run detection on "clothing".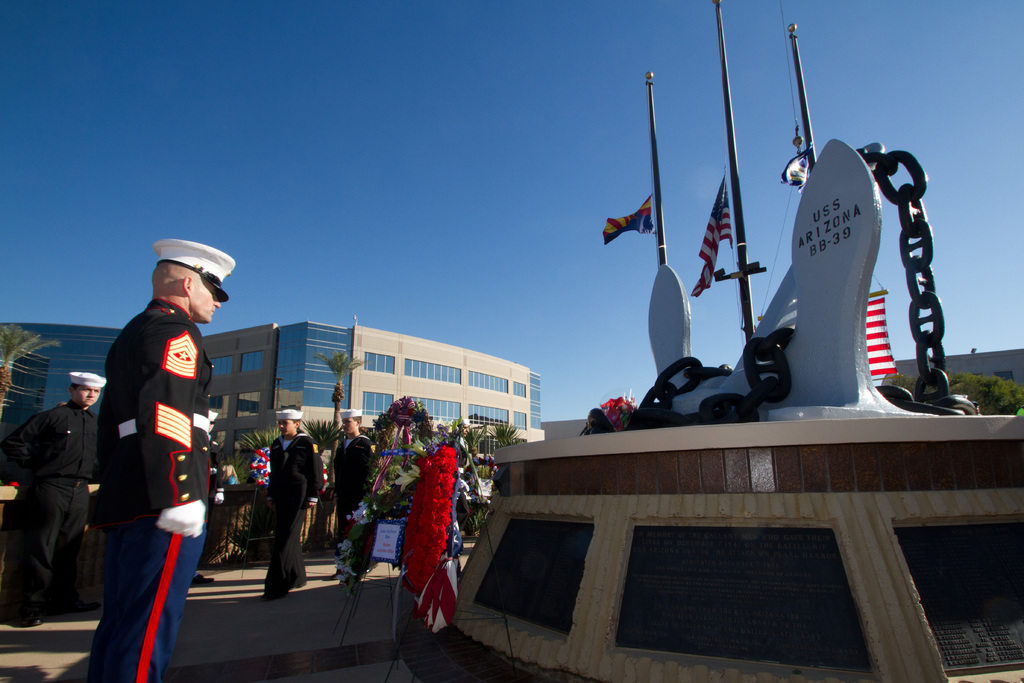
Result: [x1=259, y1=431, x2=324, y2=600].
